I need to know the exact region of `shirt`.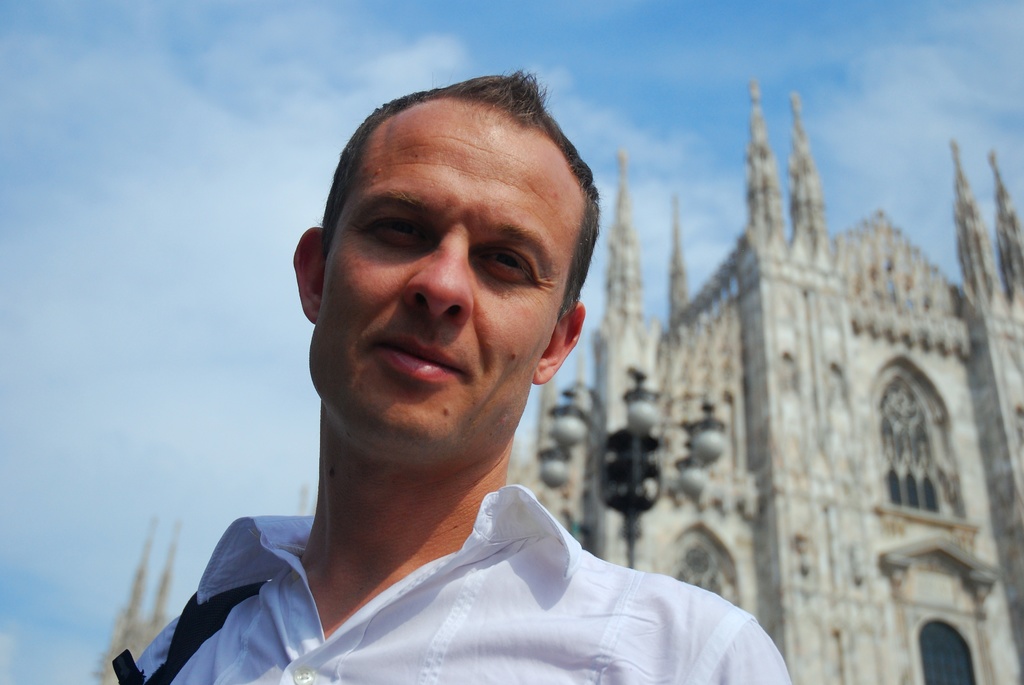
Region: (left=125, top=439, right=808, bottom=684).
